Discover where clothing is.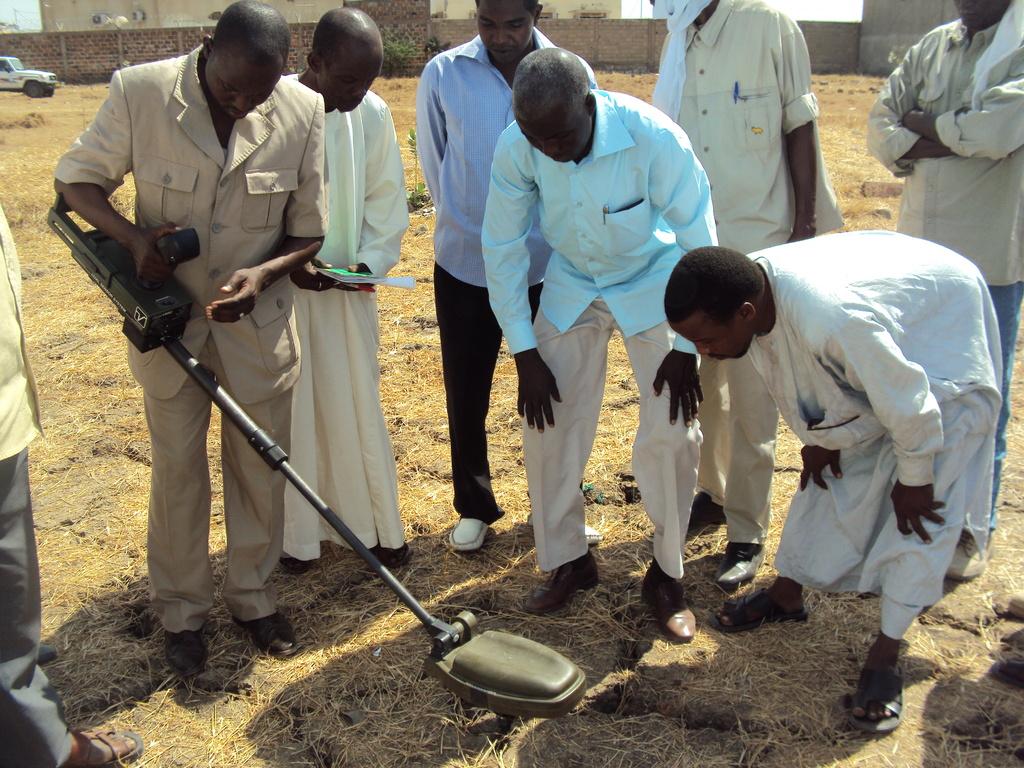
Discovered at 51 45 328 639.
